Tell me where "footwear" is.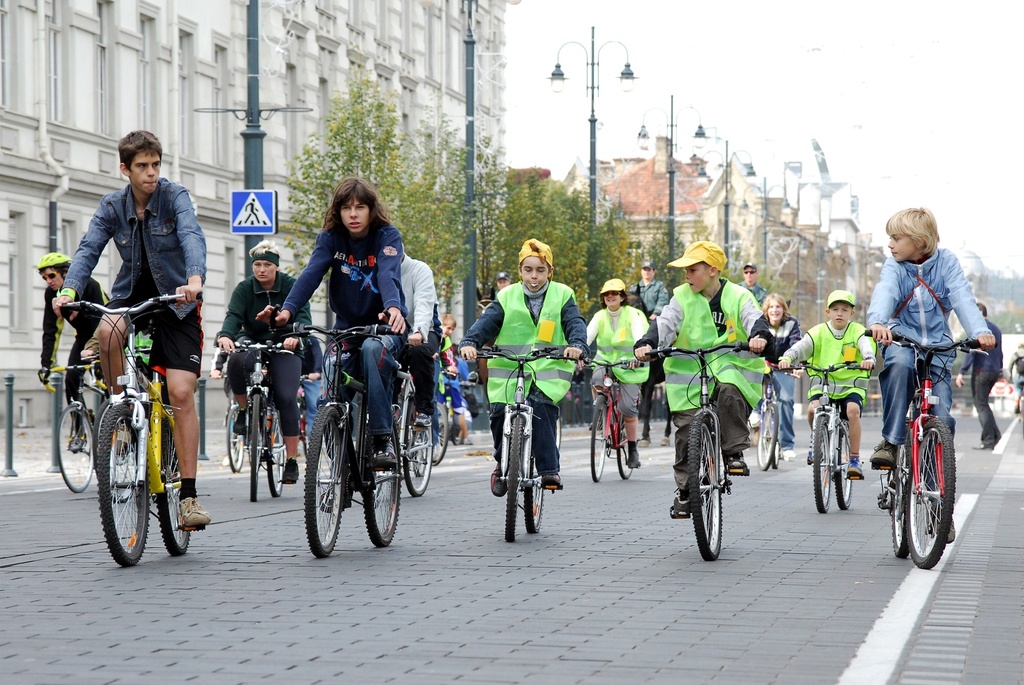
"footwear" is at <region>848, 457, 862, 480</region>.
